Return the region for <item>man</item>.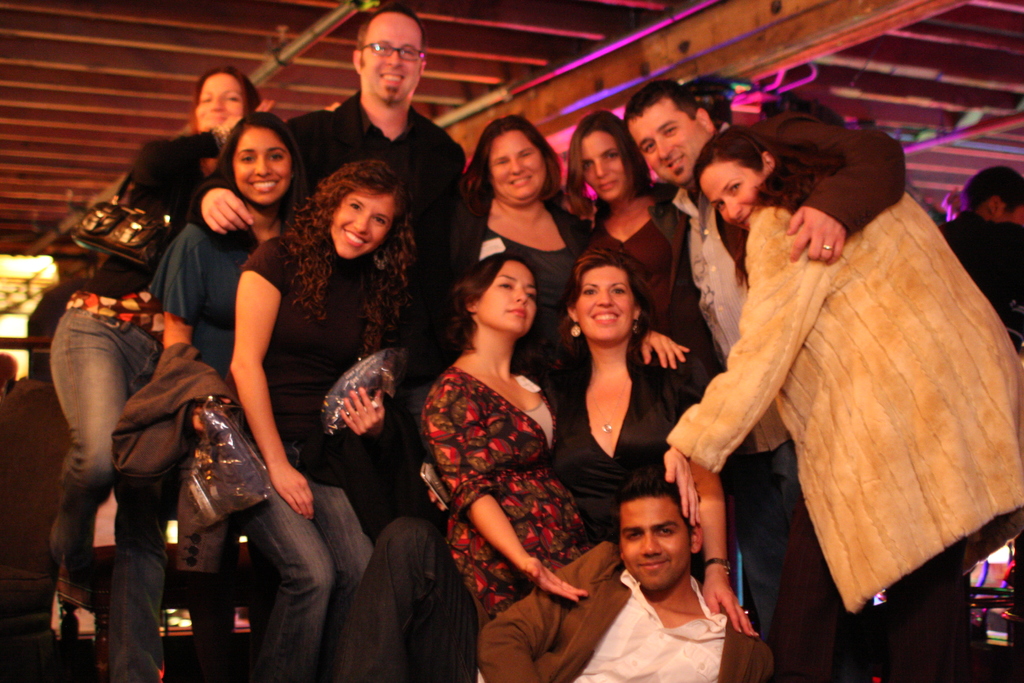
crop(623, 83, 913, 682).
